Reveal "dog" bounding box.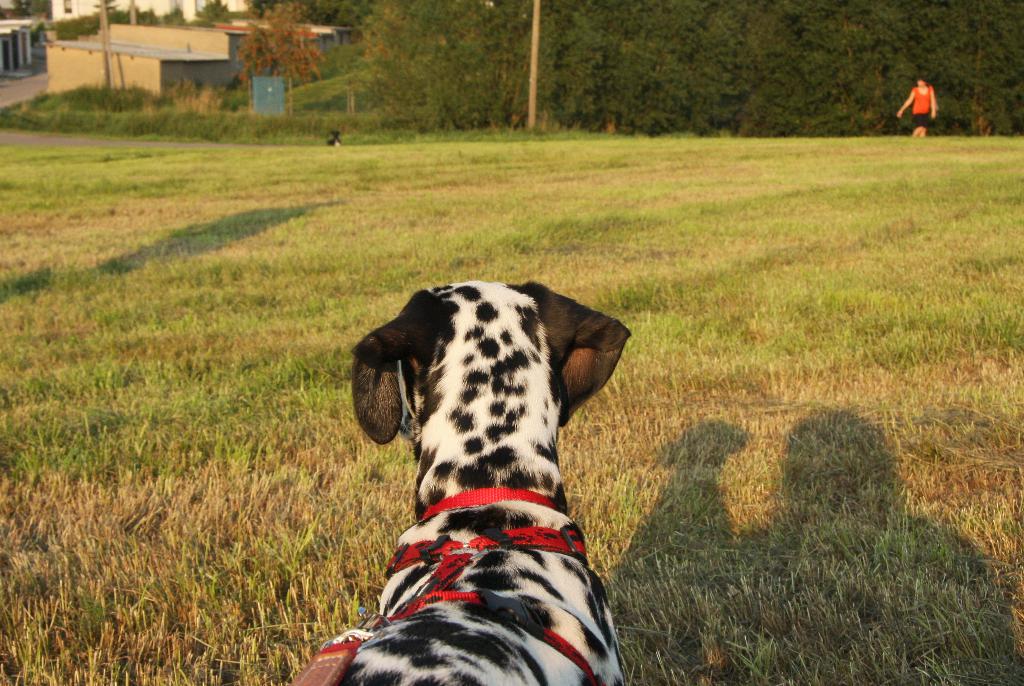
Revealed: {"left": 326, "top": 130, "right": 344, "bottom": 145}.
